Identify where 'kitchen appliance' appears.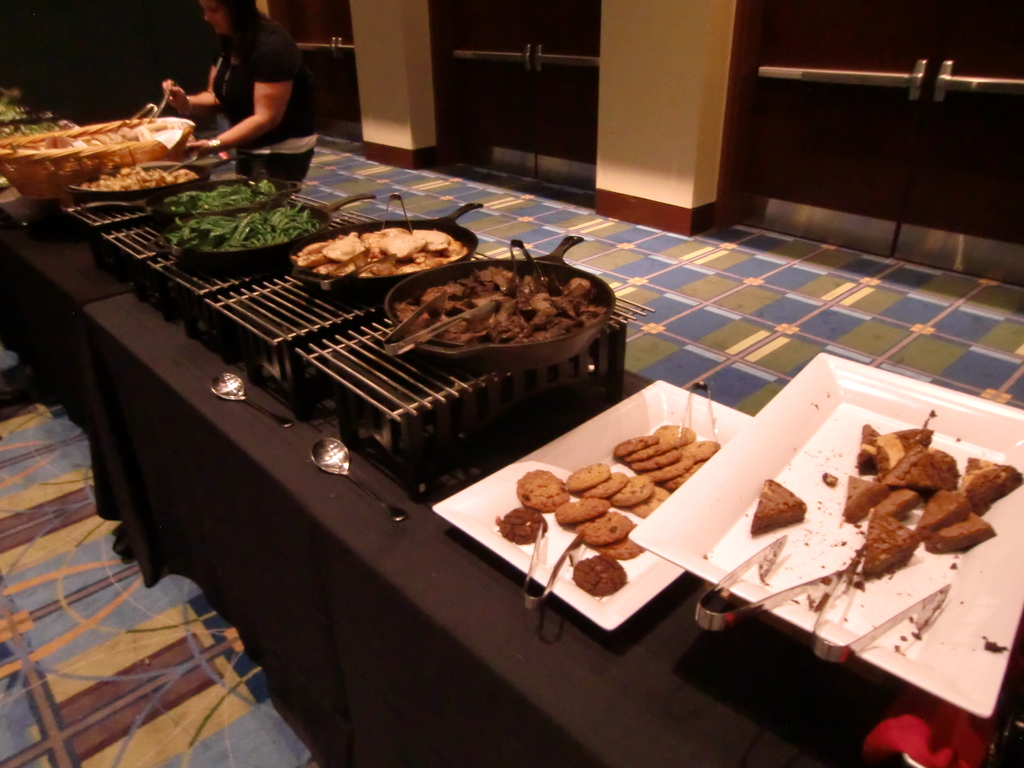
Appears at select_region(385, 235, 615, 372).
